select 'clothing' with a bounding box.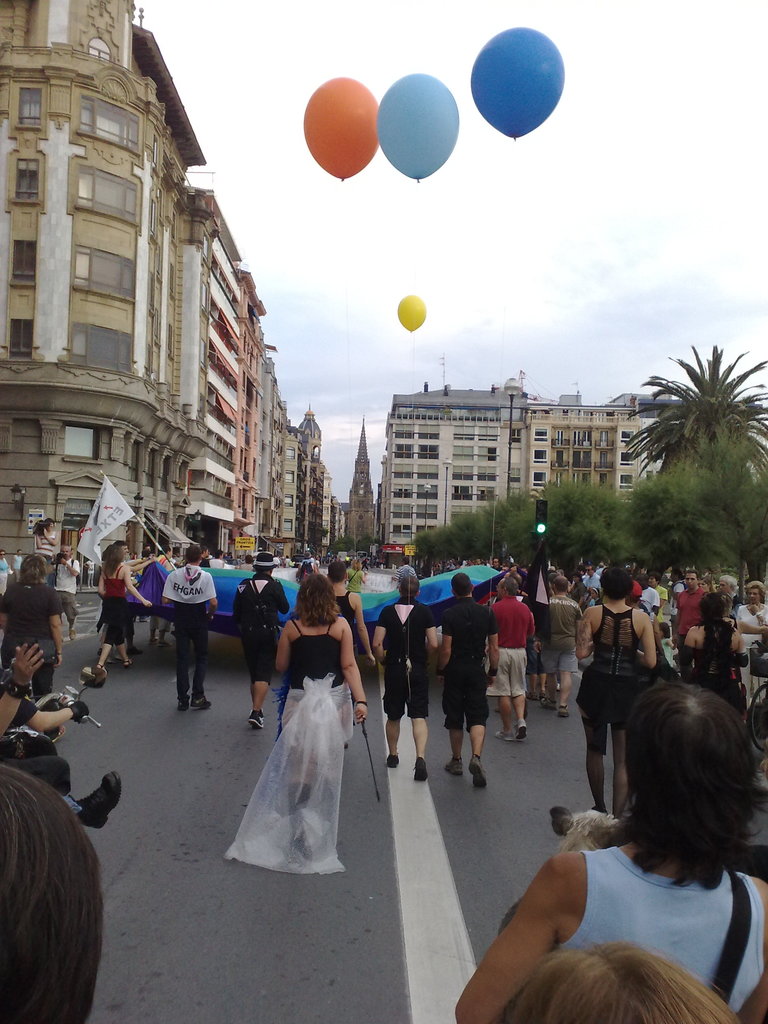
[733,601,767,706].
